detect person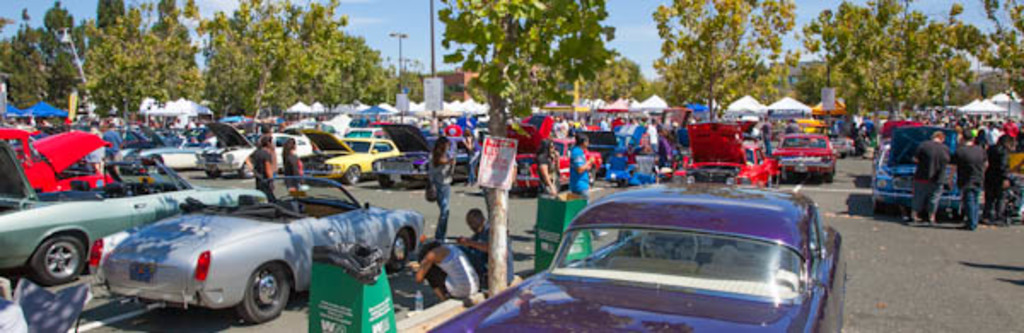
detection(246, 116, 271, 193)
